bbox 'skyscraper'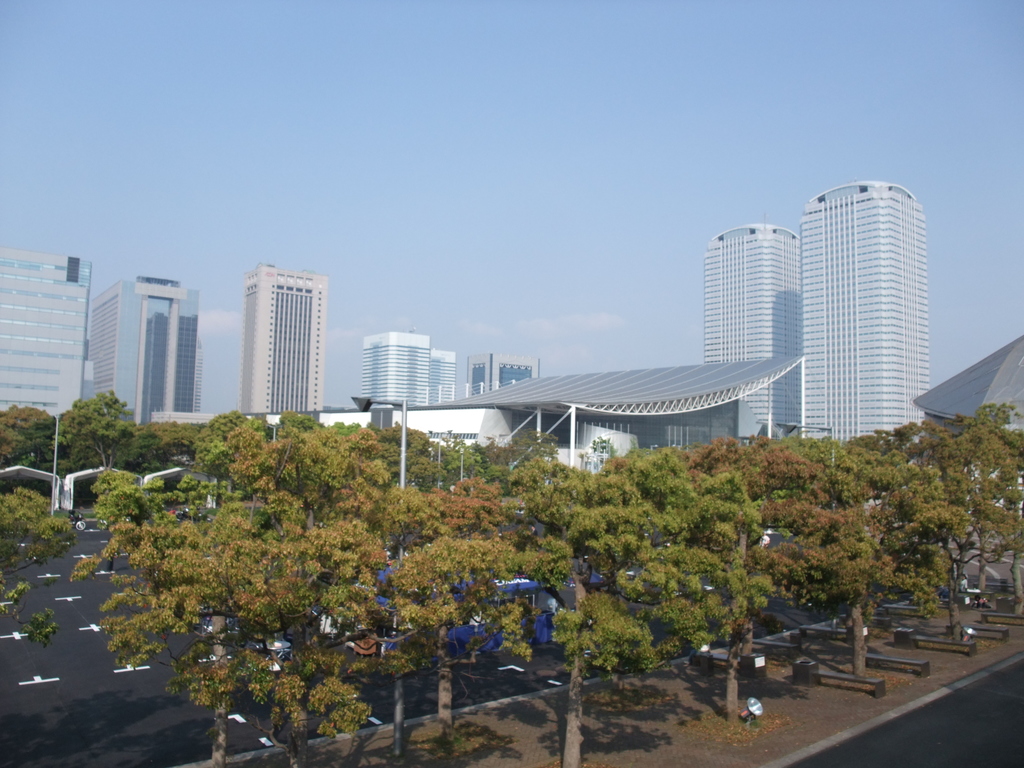
Rect(93, 273, 223, 424)
